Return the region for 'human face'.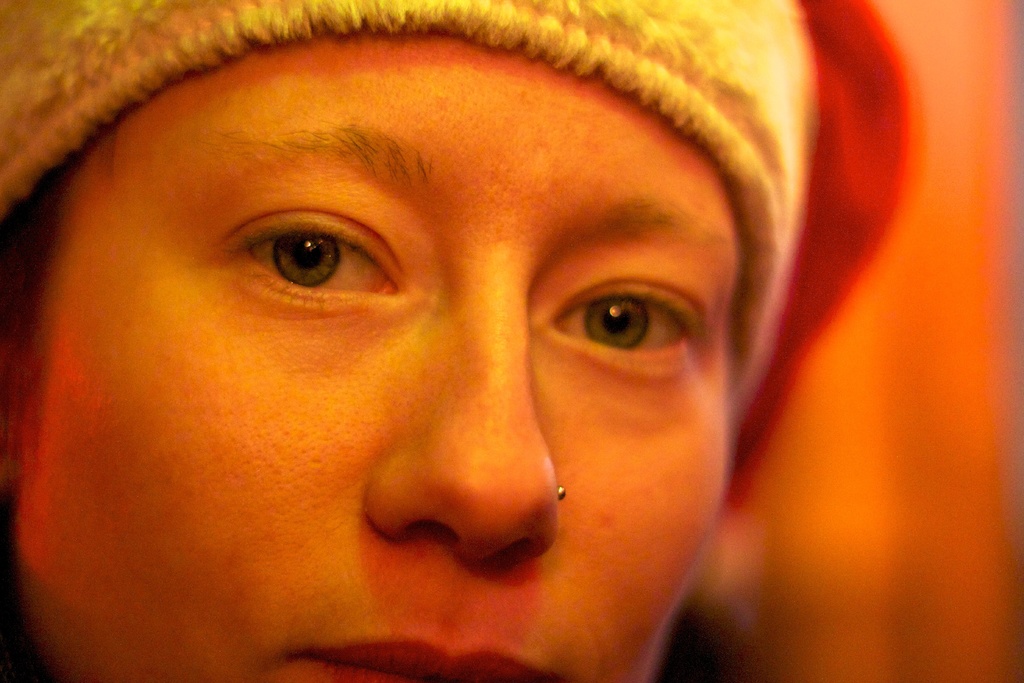
box=[1, 31, 745, 682].
